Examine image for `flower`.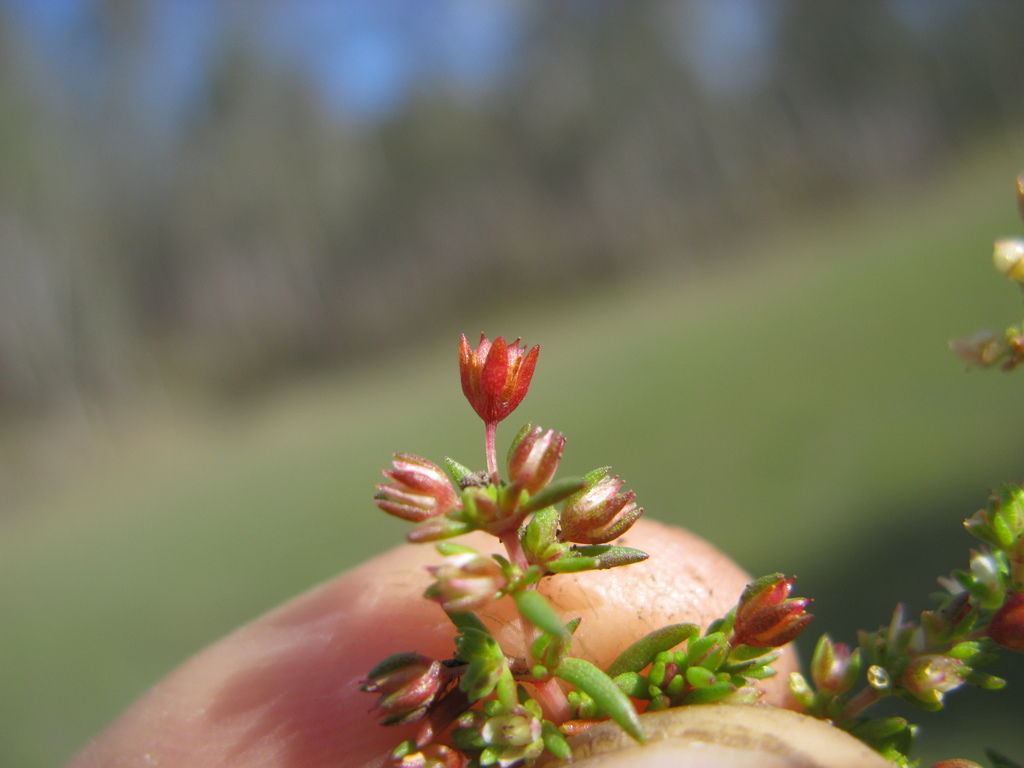
Examination result: bbox=(367, 456, 460, 520).
